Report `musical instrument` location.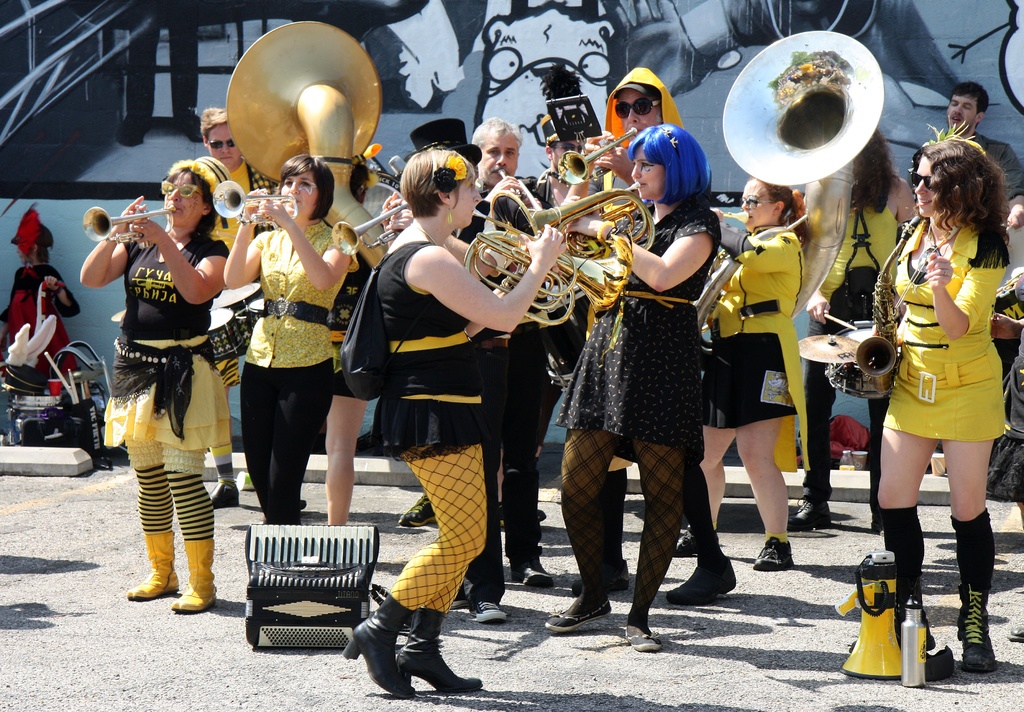
Report: crop(796, 332, 860, 361).
